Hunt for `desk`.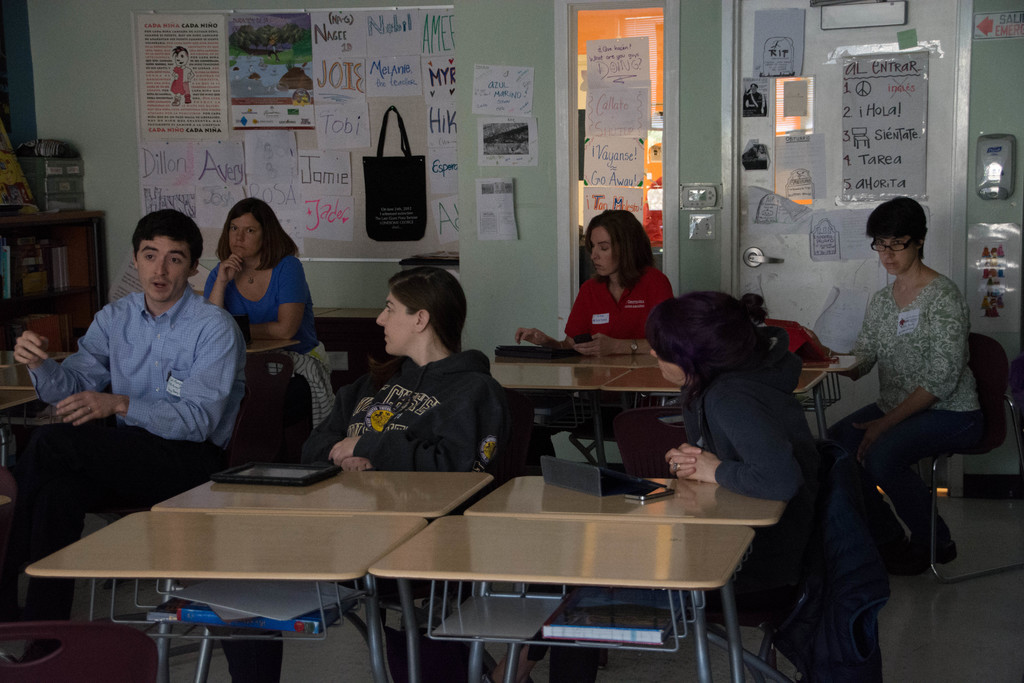
Hunted down at <region>490, 368, 626, 470</region>.
